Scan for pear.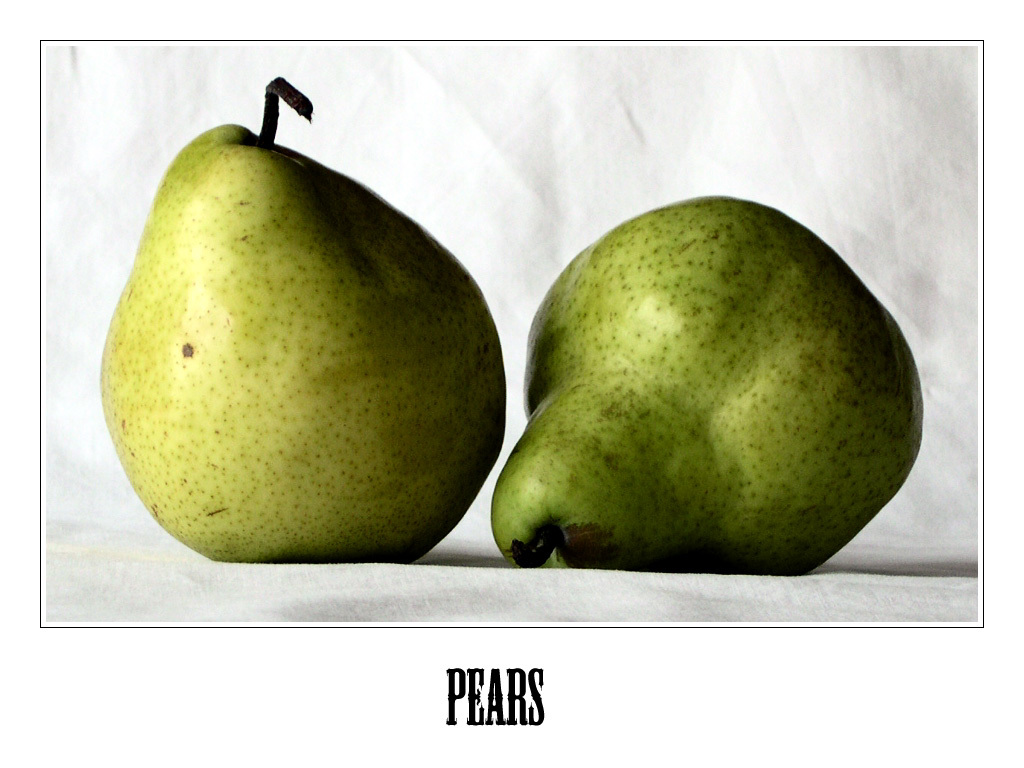
Scan result: <region>95, 122, 506, 561</region>.
